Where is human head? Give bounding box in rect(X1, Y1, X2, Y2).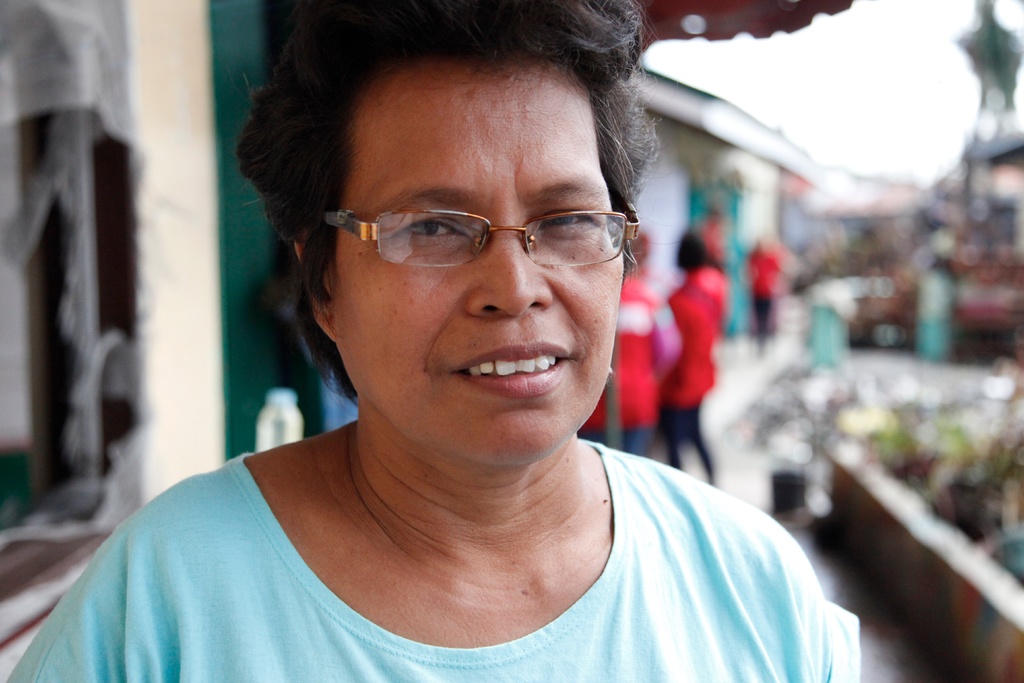
rect(286, 67, 644, 480).
